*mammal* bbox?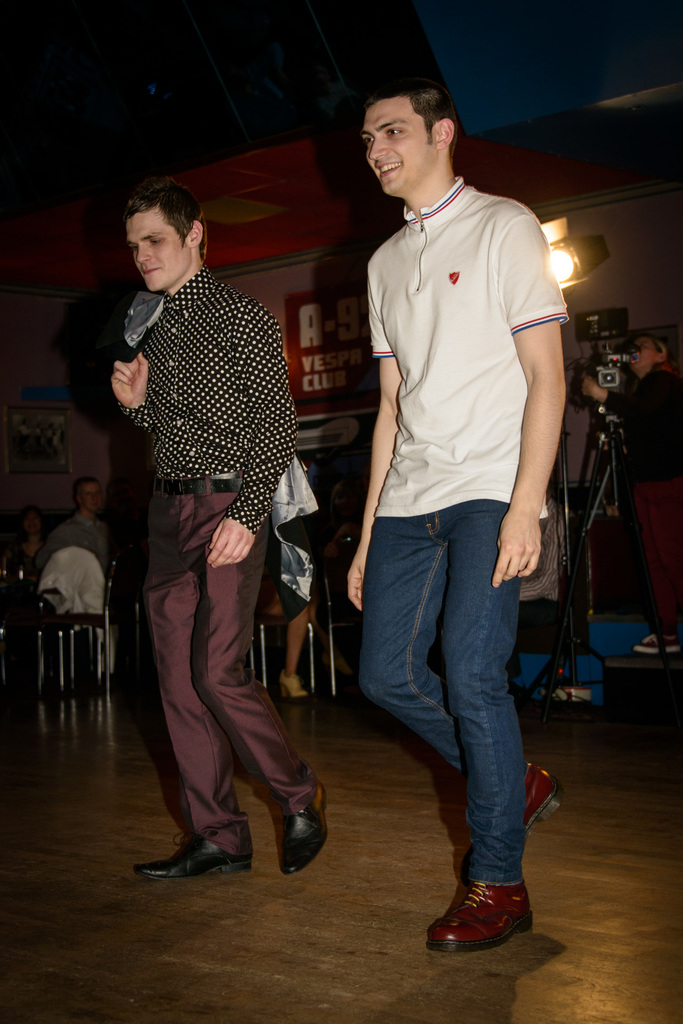
[x1=39, y1=479, x2=112, y2=563]
